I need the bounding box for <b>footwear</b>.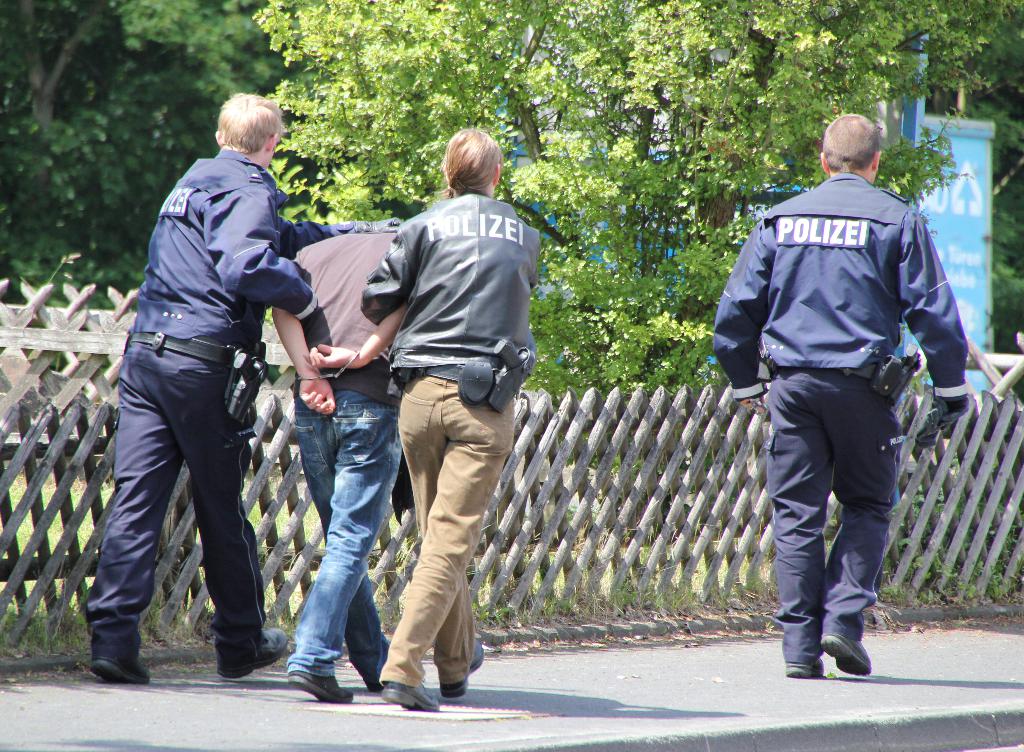
Here it is: [left=89, top=644, right=152, bottom=682].
